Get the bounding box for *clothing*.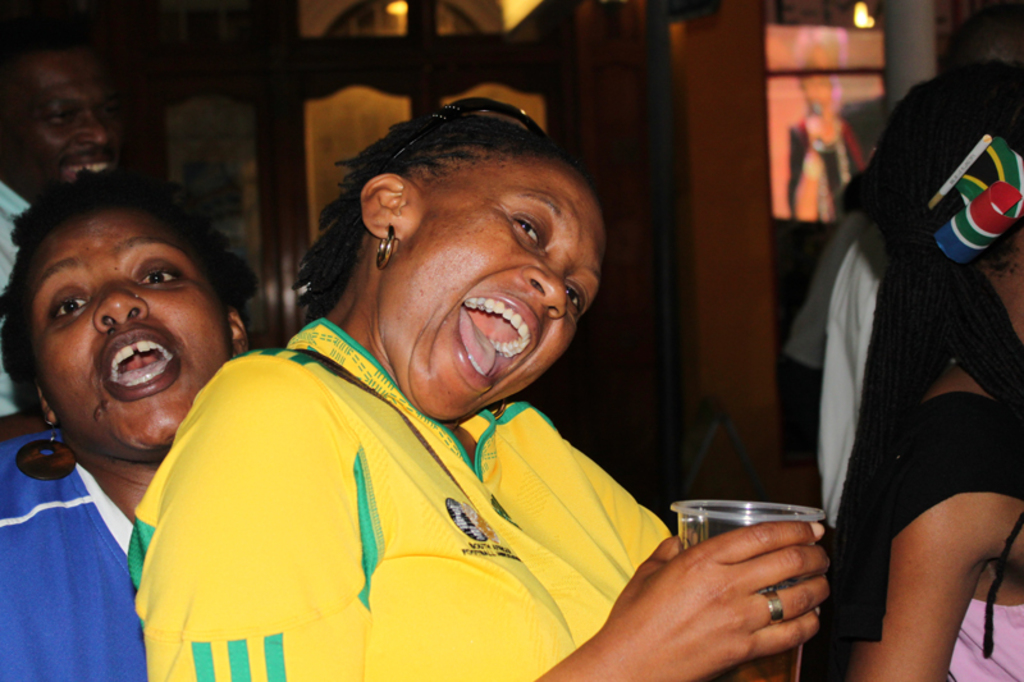
[0, 184, 36, 416].
